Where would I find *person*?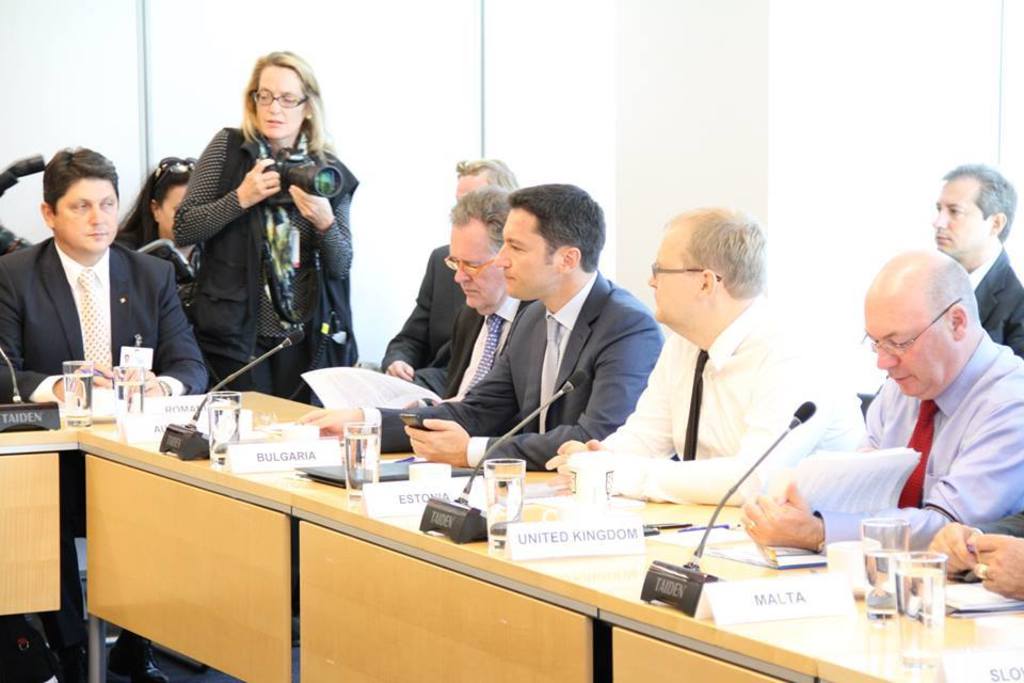
At (x1=293, y1=185, x2=668, y2=473).
